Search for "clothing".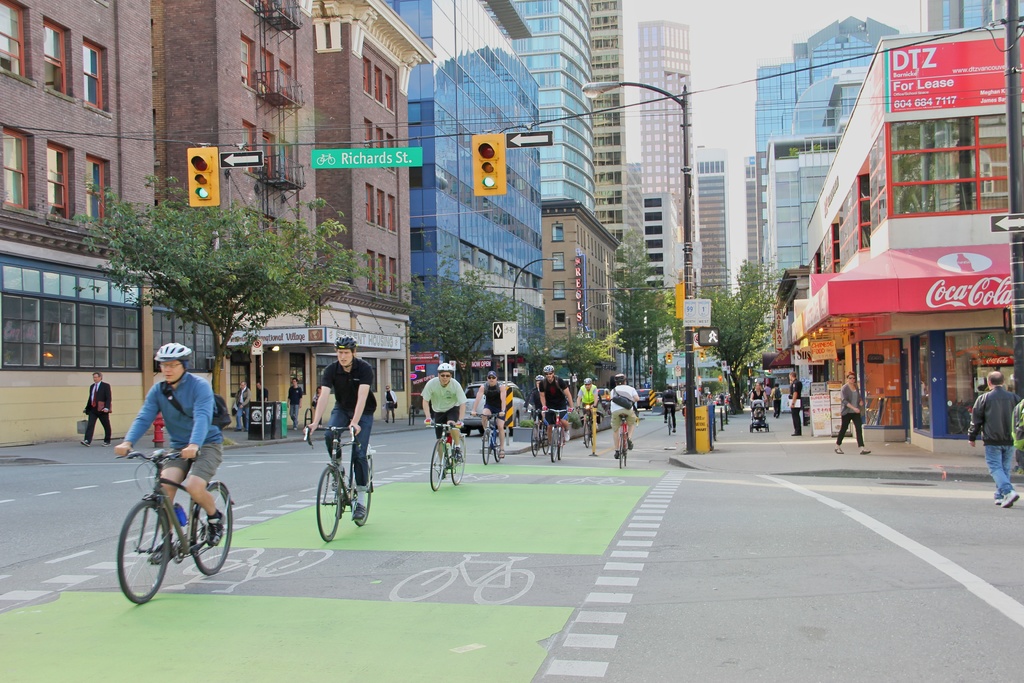
Found at pyautogui.locateOnScreen(257, 385, 269, 404).
